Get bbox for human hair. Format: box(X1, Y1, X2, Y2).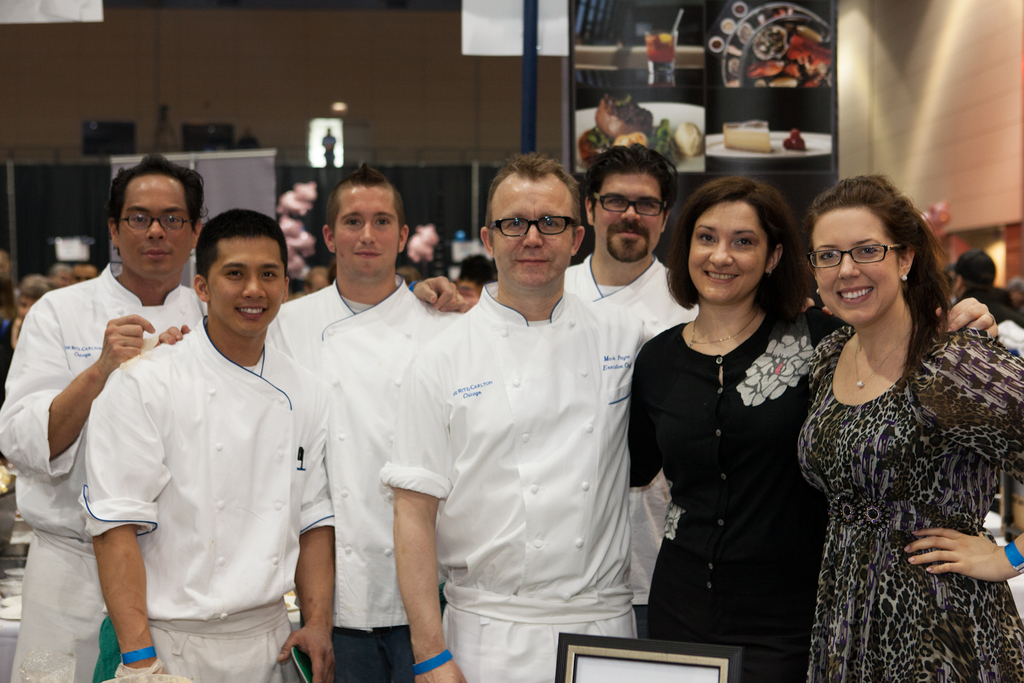
box(581, 141, 673, 221).
